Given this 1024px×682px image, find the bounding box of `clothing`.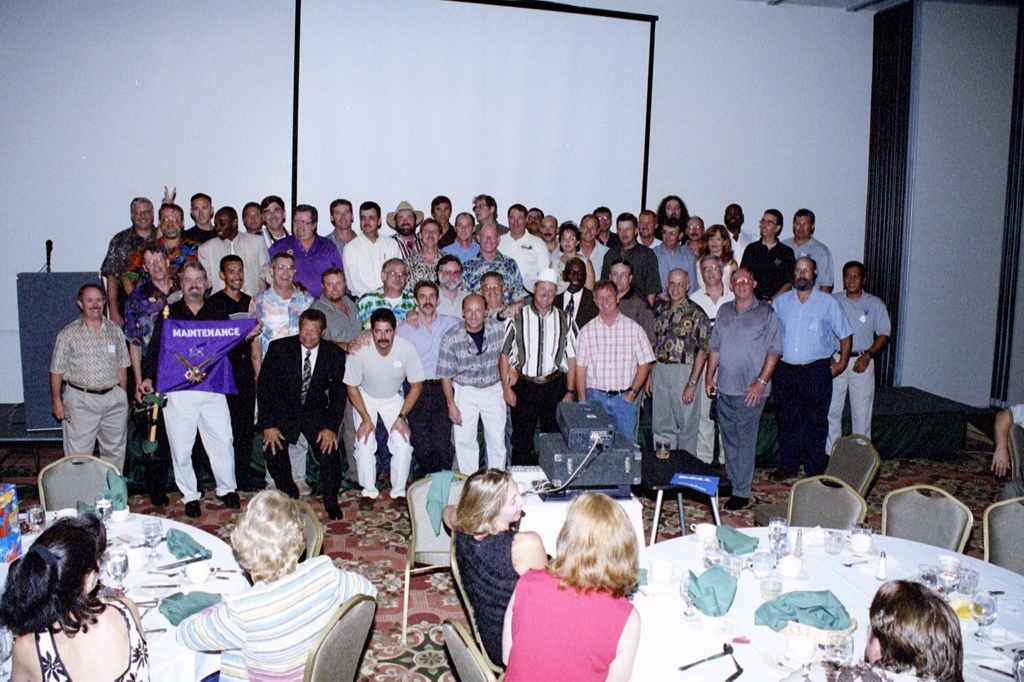
100 228 157 331.
